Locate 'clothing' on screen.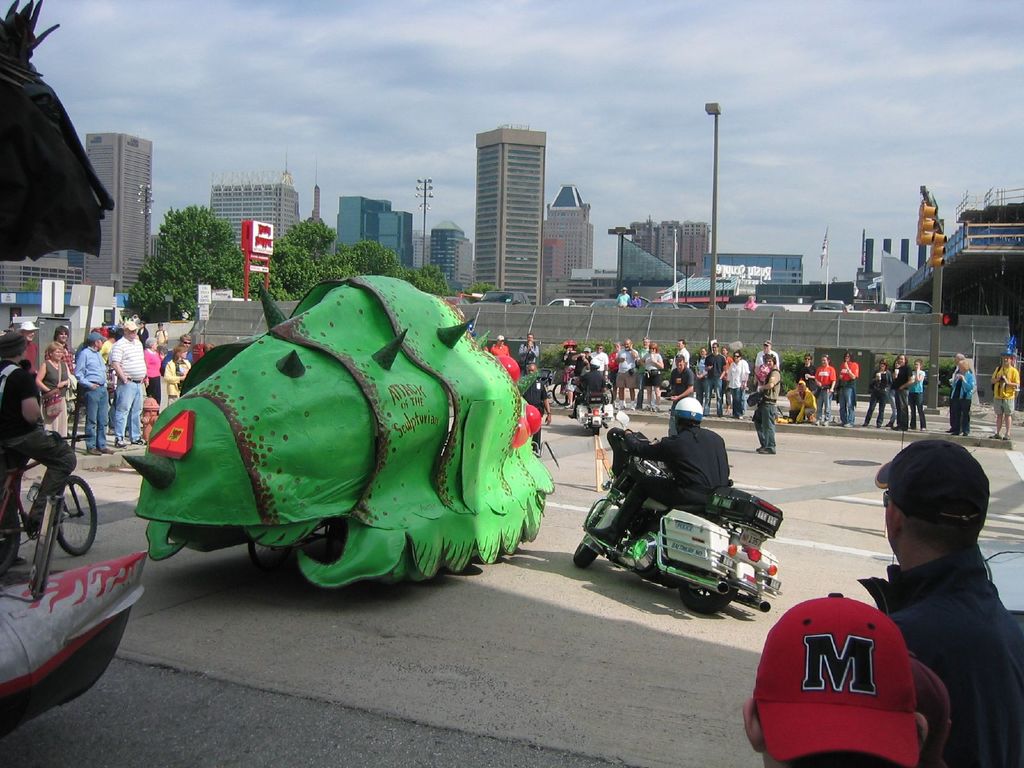
On screen at {"left": 947, "top": 369, "right": 977, "bottom": 403}.
